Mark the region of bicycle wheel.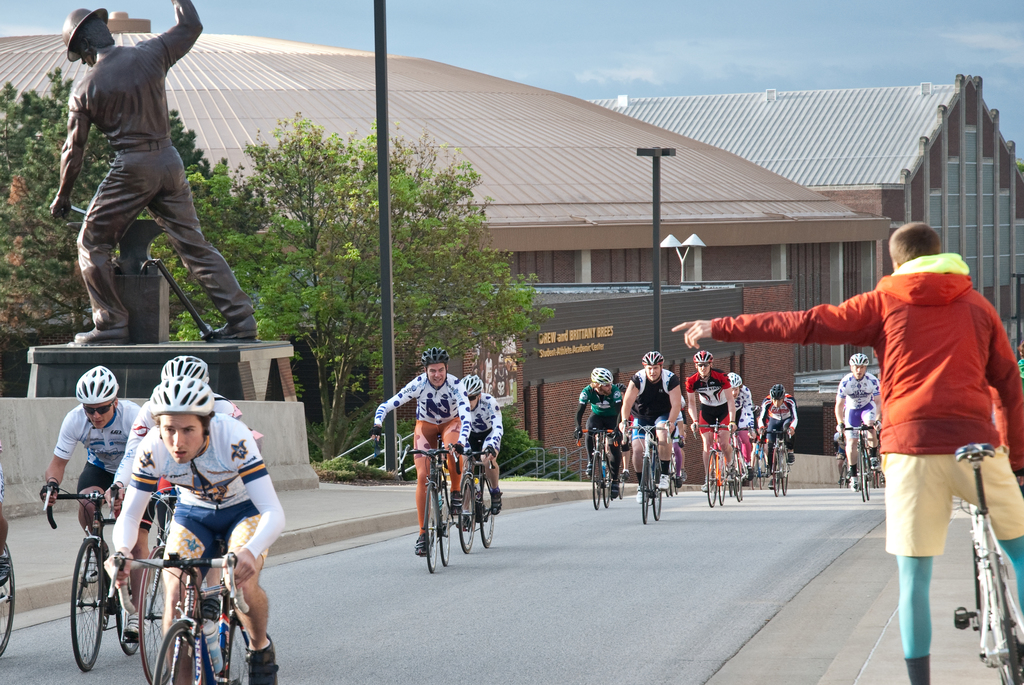
Region: bbox=[675, 476, 681, 495].
